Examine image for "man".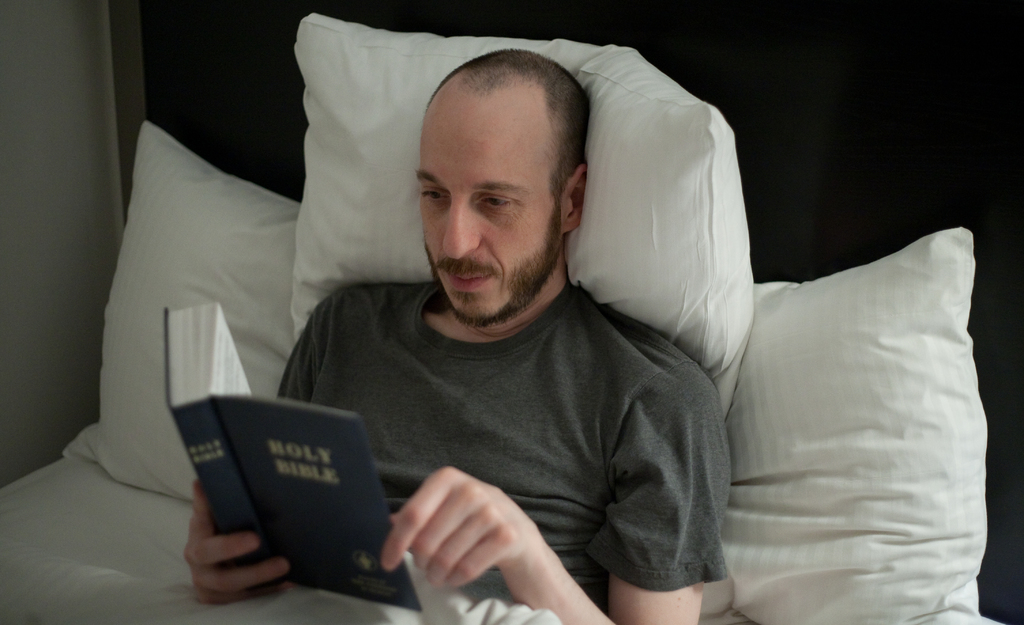
Examination result: x1=159 y1=44 x2=737 y2=624.
